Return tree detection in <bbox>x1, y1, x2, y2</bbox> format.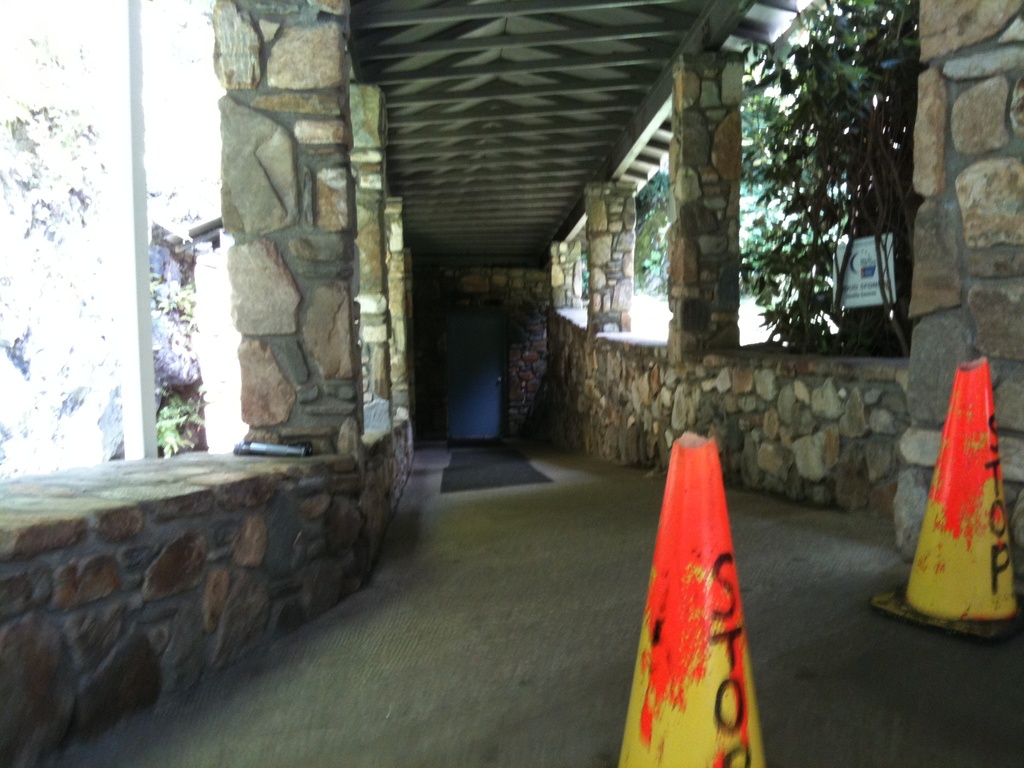
<bbox>724, 0, 925, 362</bbox>.
